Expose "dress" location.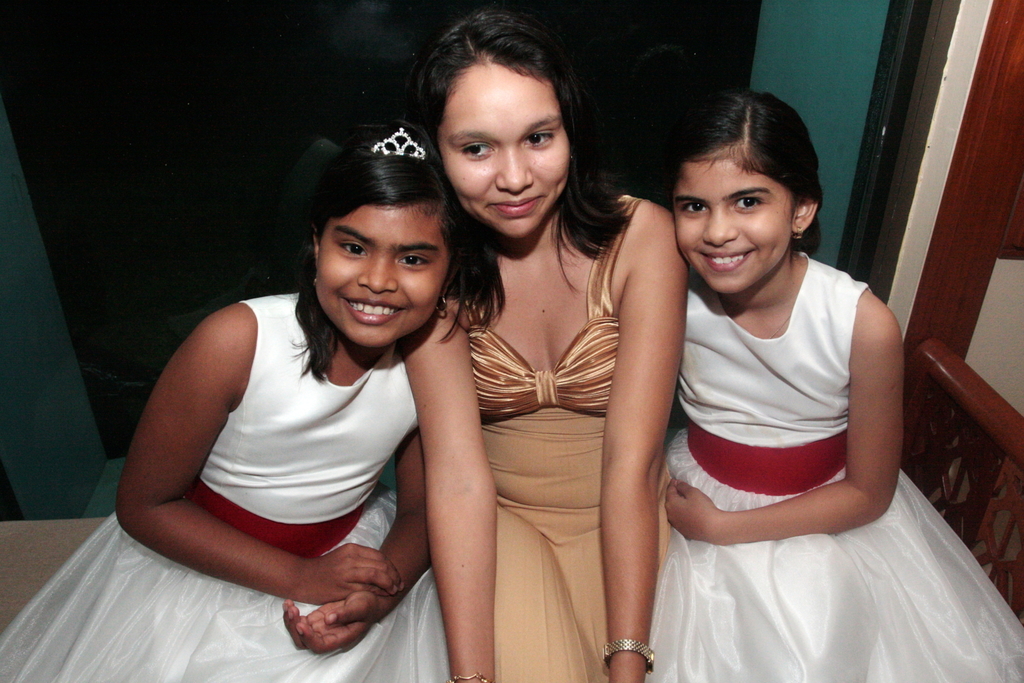
Exposed at detection(647, 259, 1023, 682).
